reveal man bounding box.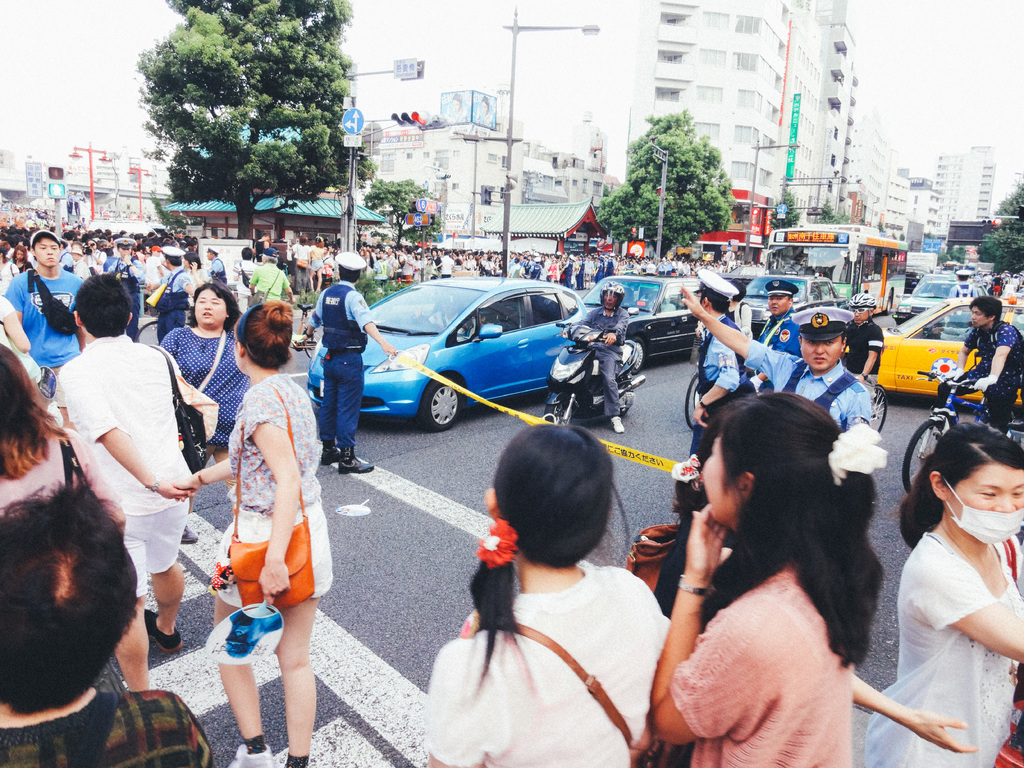
Revealed: box(38, 317, 178, 664).
